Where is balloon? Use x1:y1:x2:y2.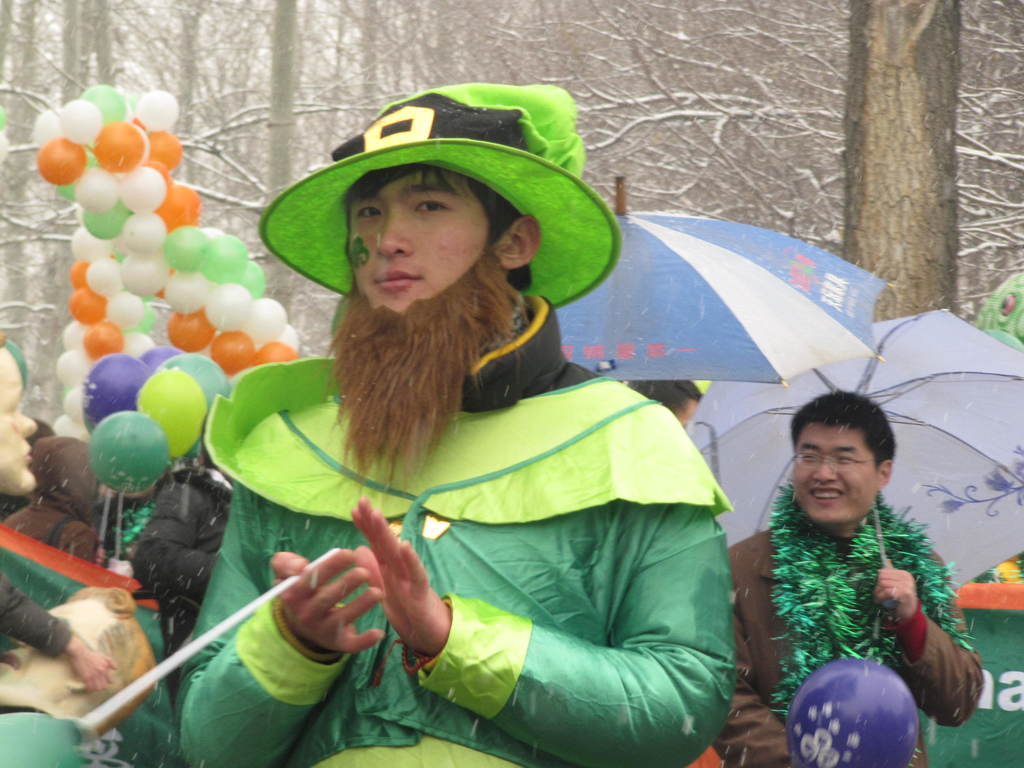
0:134:8:166.
